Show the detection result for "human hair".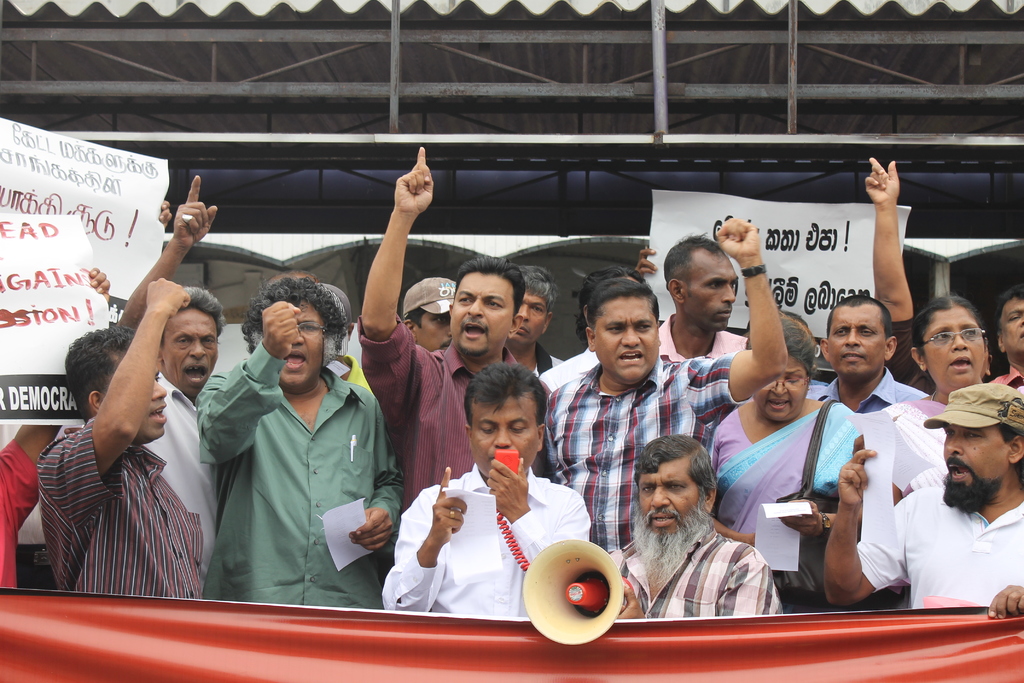
[161, 284, 224, 348].
